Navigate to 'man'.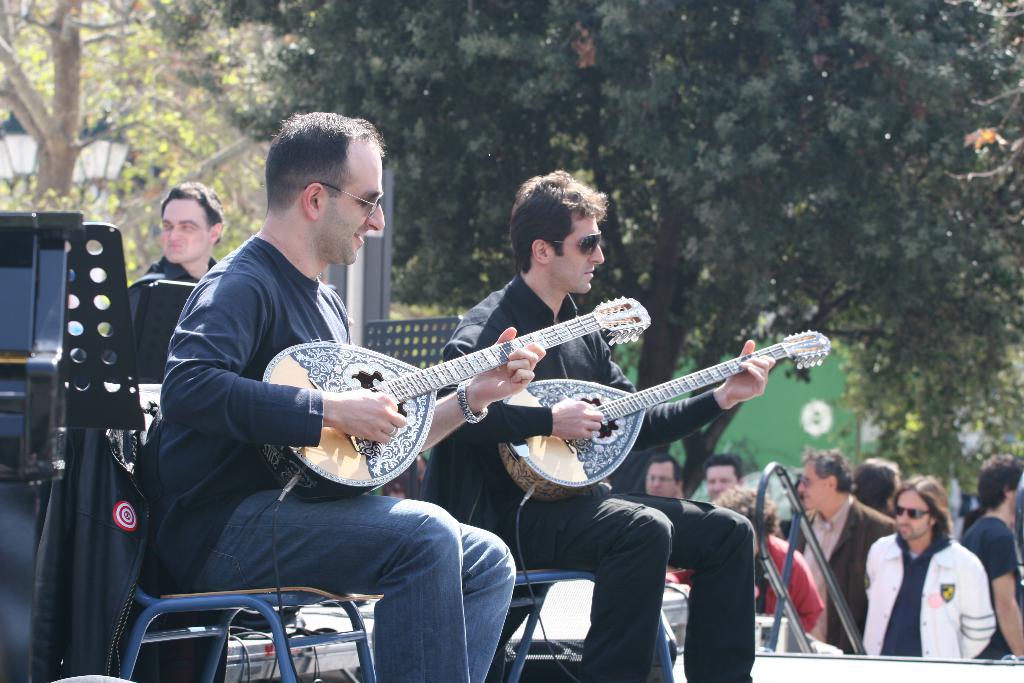
Navigation target: 862:472:1001:657.
